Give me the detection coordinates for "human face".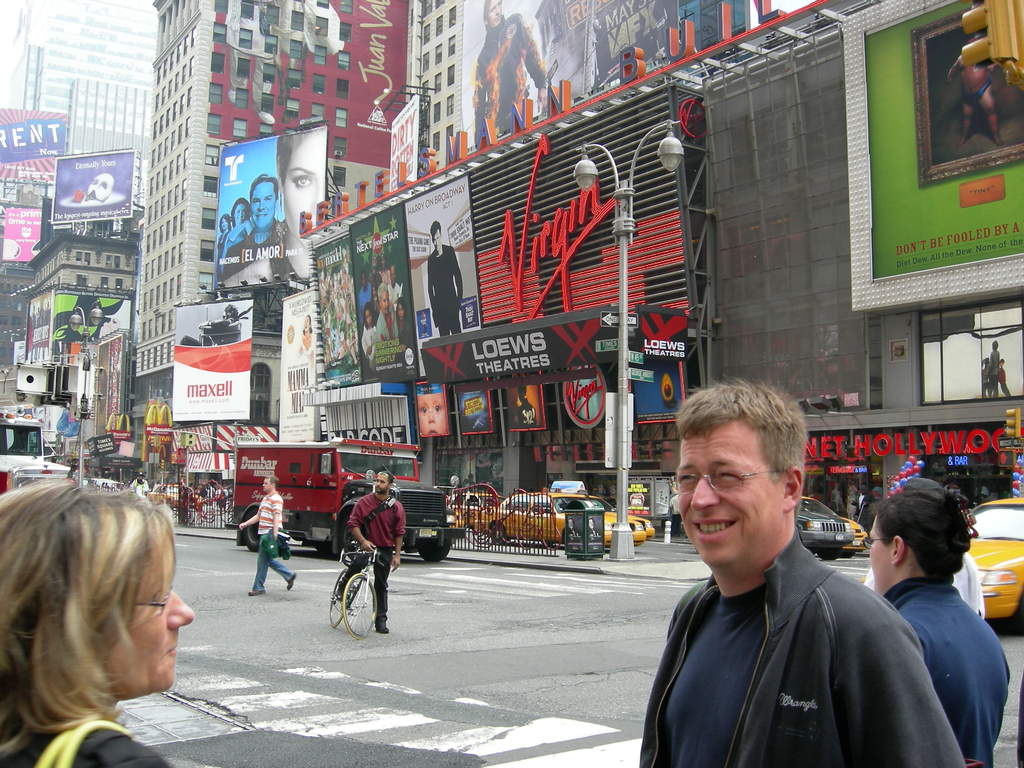
[left=365, top=307, right=371, bottom=327].
